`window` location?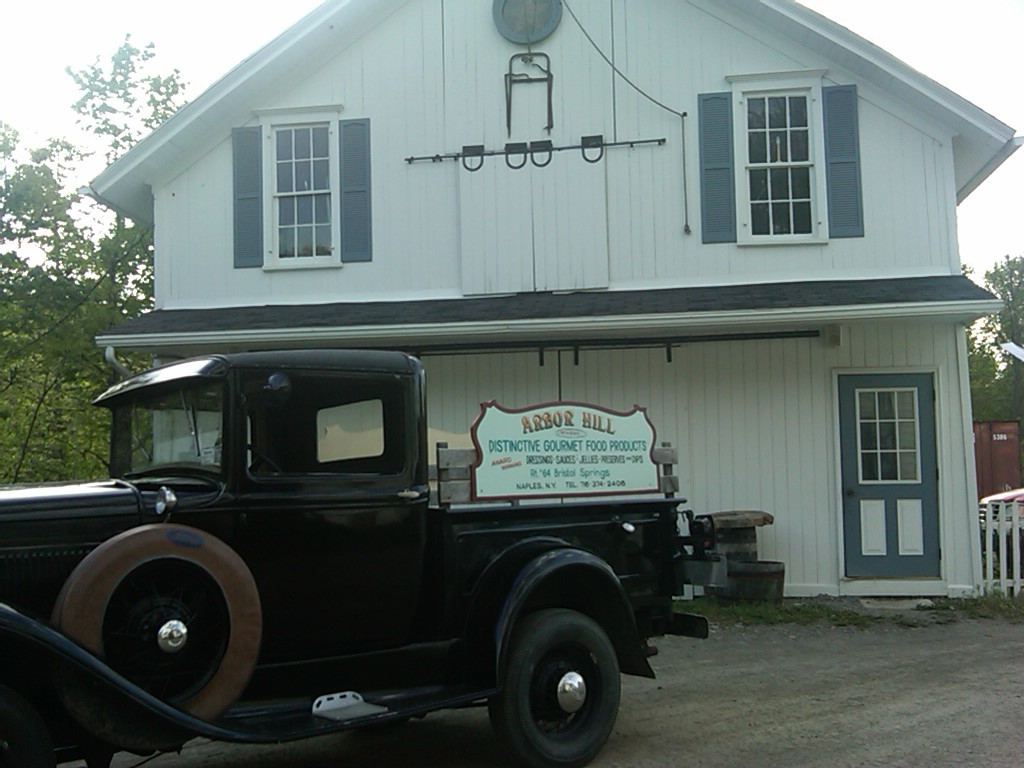
(x1=695, y1=71, x2=866, y2=246)
